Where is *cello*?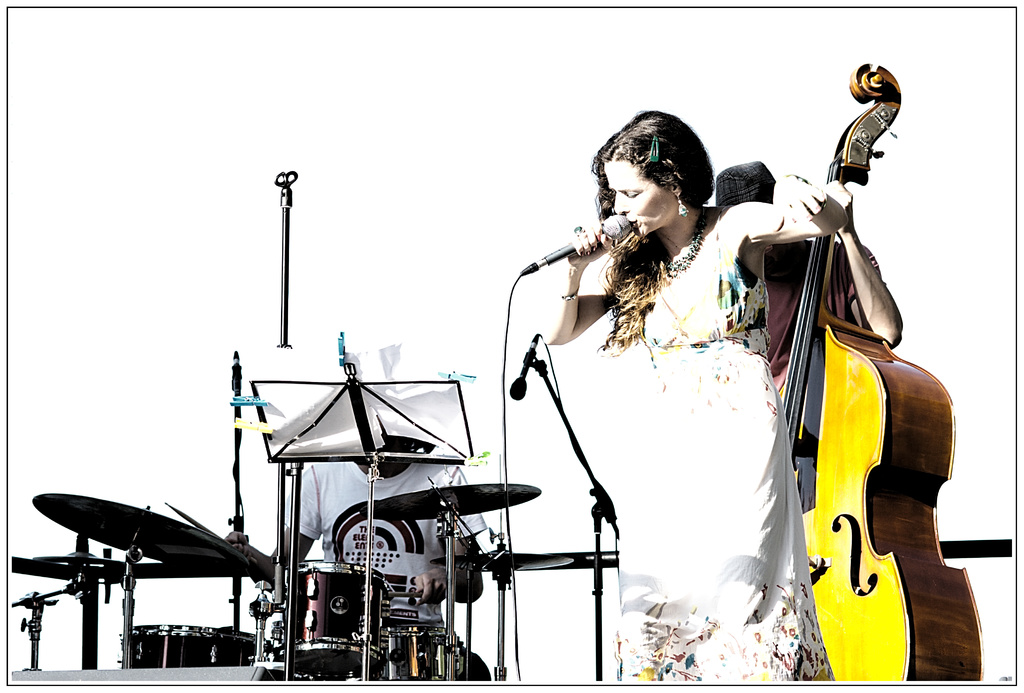
bbox=(772, 60, 986, 683).
